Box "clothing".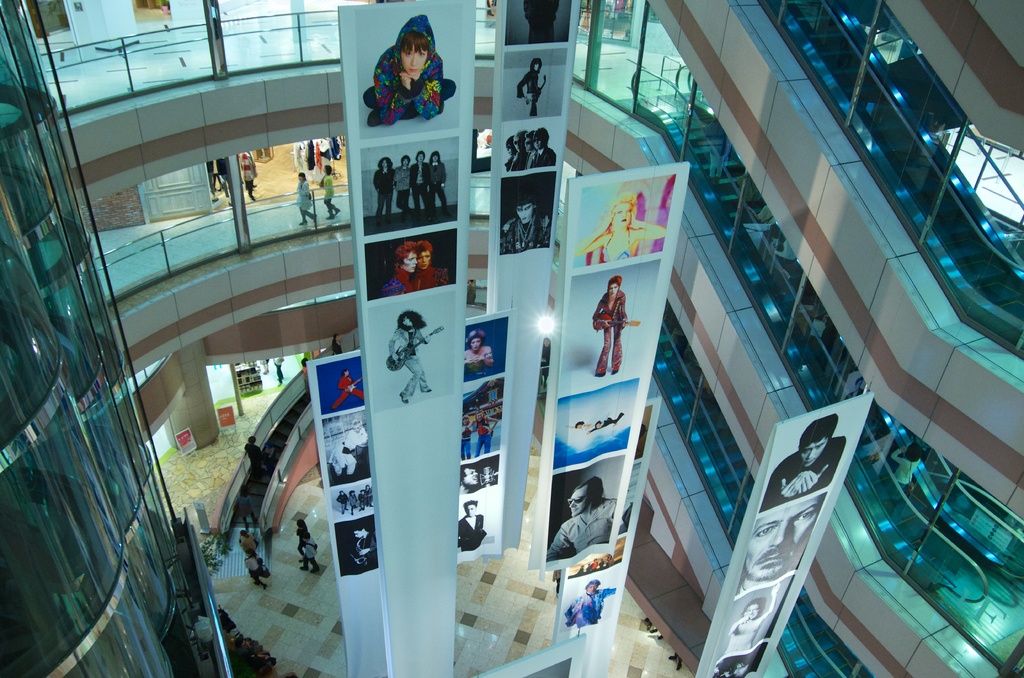
rect(506, 153, 517, 172).
